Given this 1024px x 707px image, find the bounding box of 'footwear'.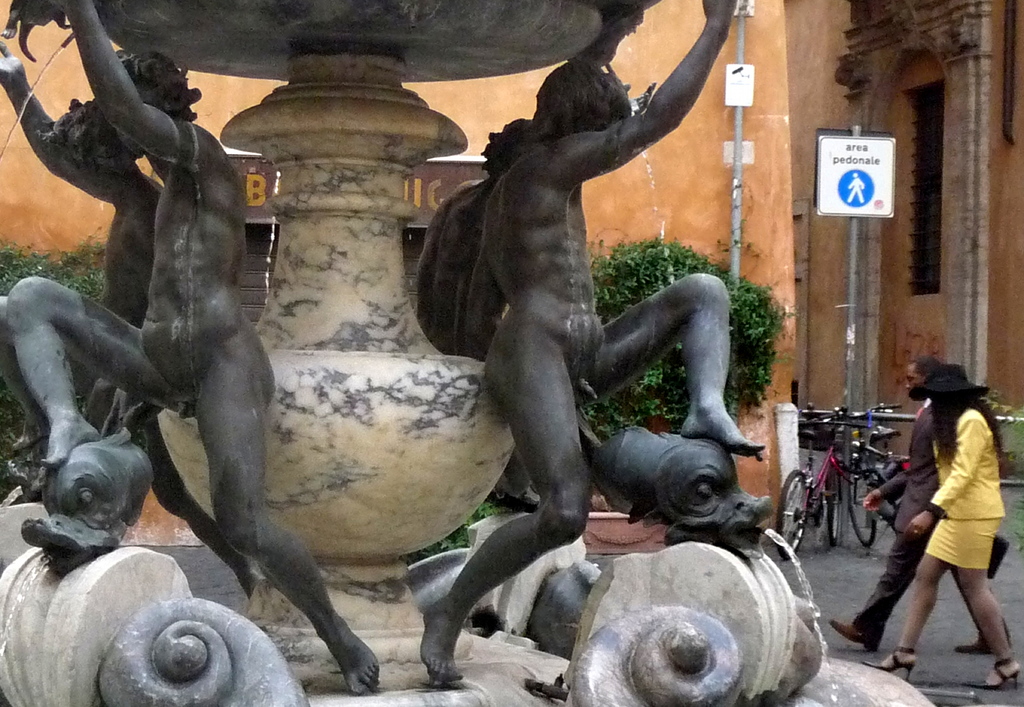
[827,617,882,654].
